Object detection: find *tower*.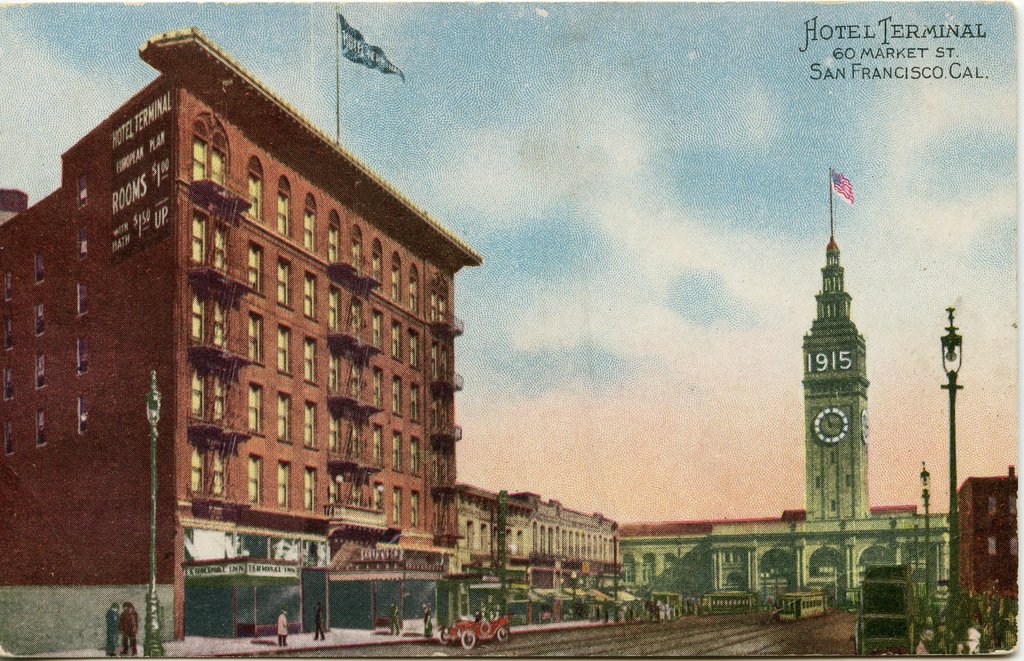
locate(617, 167, 950, 609).
